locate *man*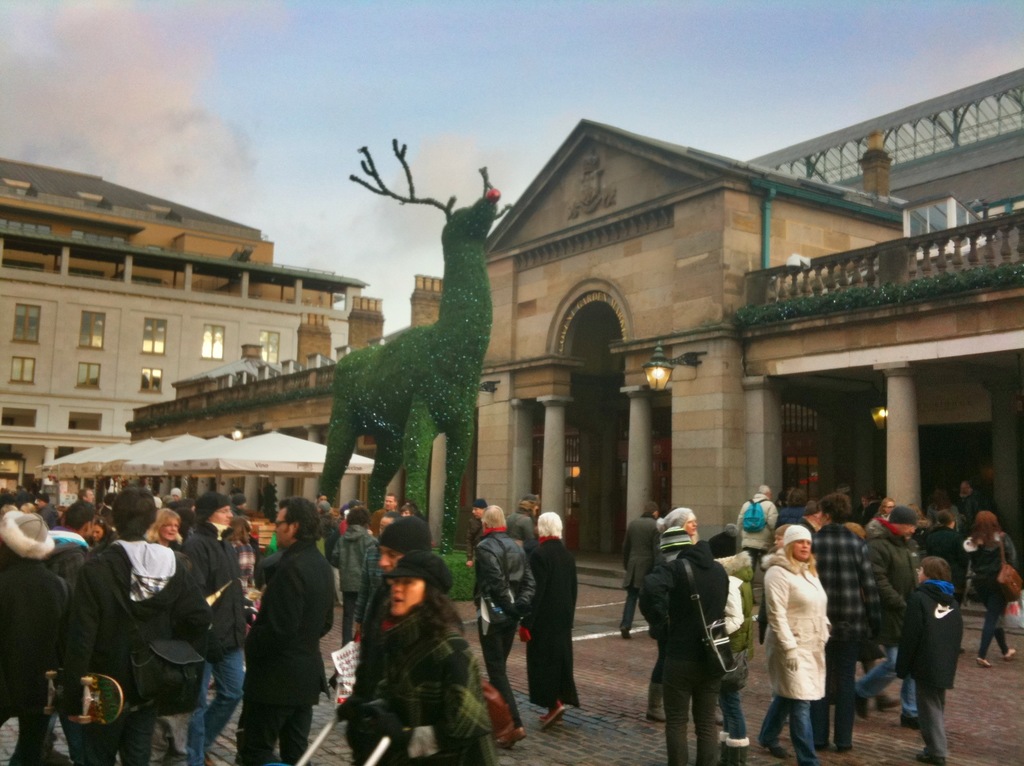
x1=469 y1=497 x2=485 y2=546
